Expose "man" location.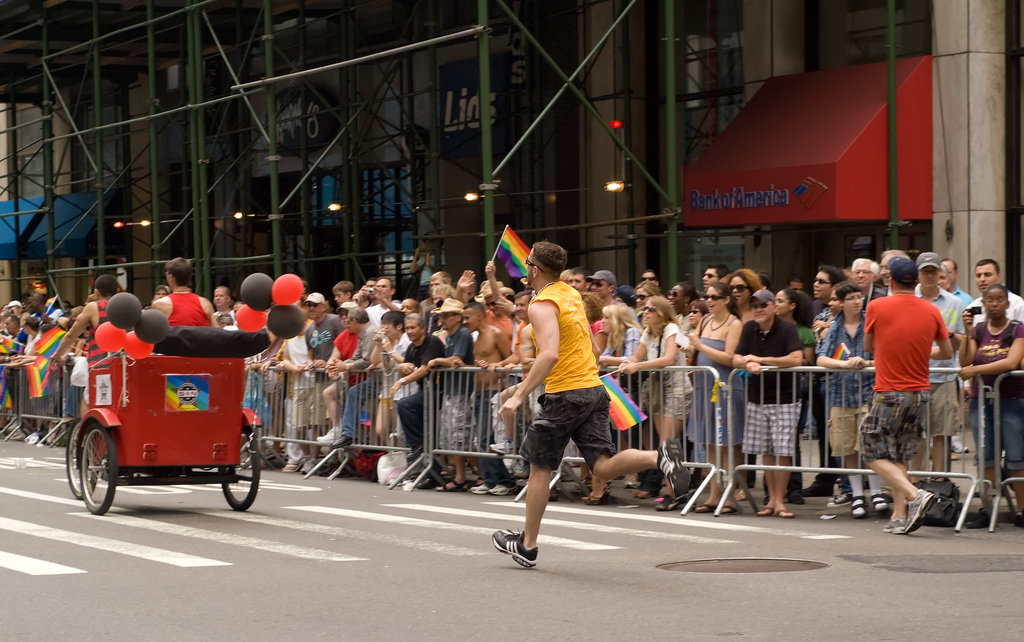
Exposed at x1=813, y1=268, x2=844, y2=507.
